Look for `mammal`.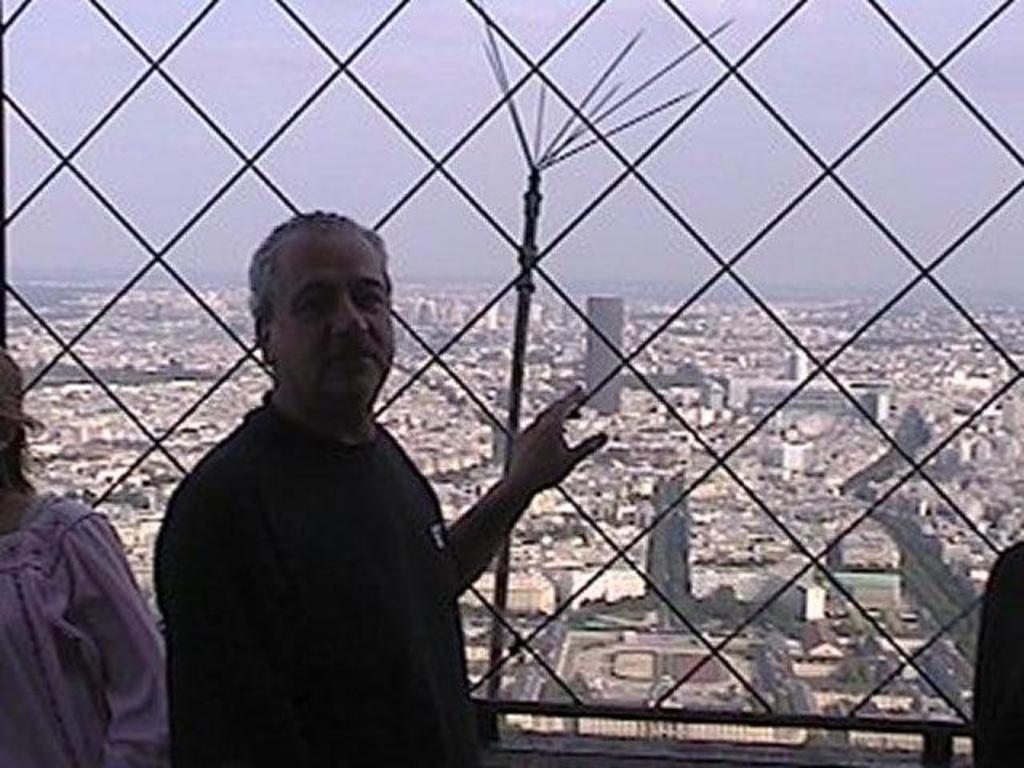
Found: box(0, 341, 166, 766).
